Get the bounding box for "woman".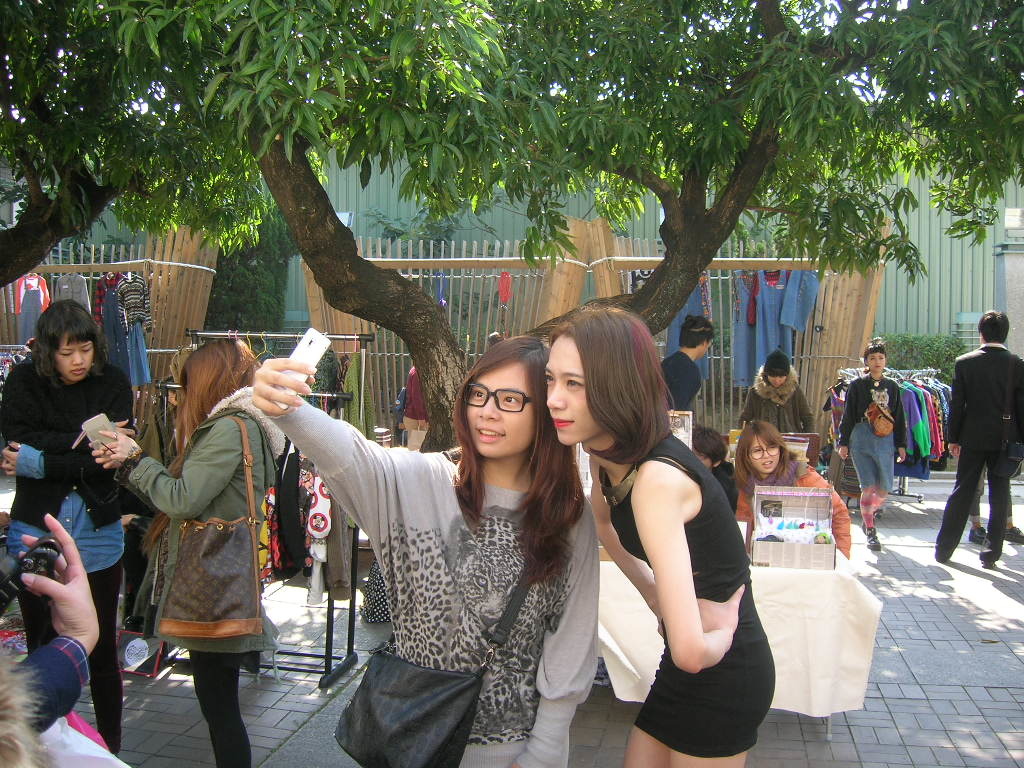
box(835, 330, 916, 559).
